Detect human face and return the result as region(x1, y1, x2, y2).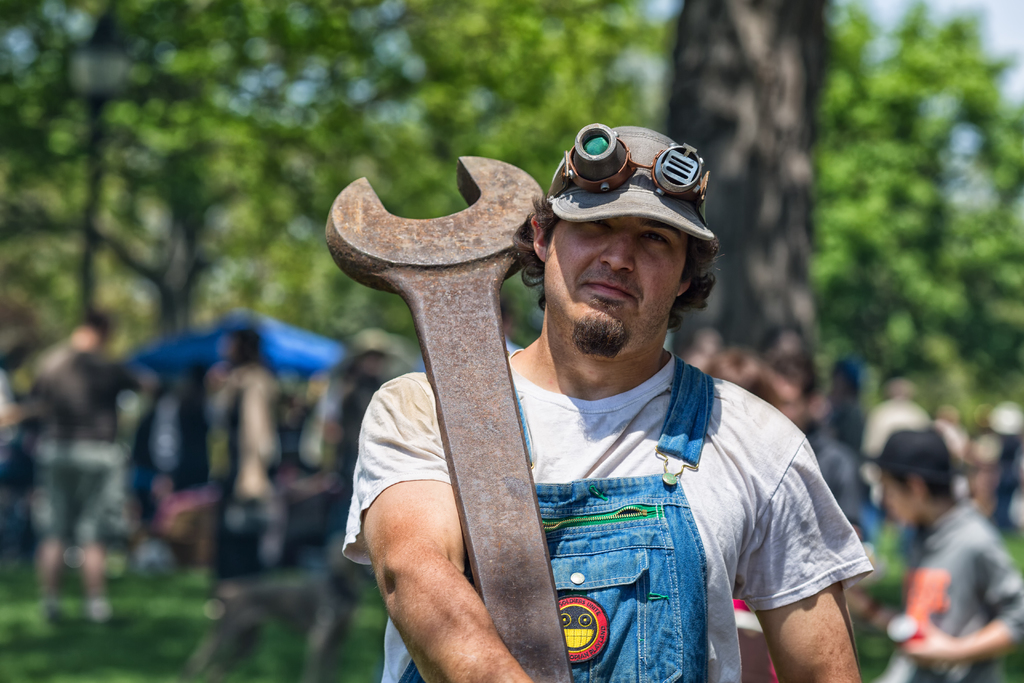
region(545, 214, 688, 352).
